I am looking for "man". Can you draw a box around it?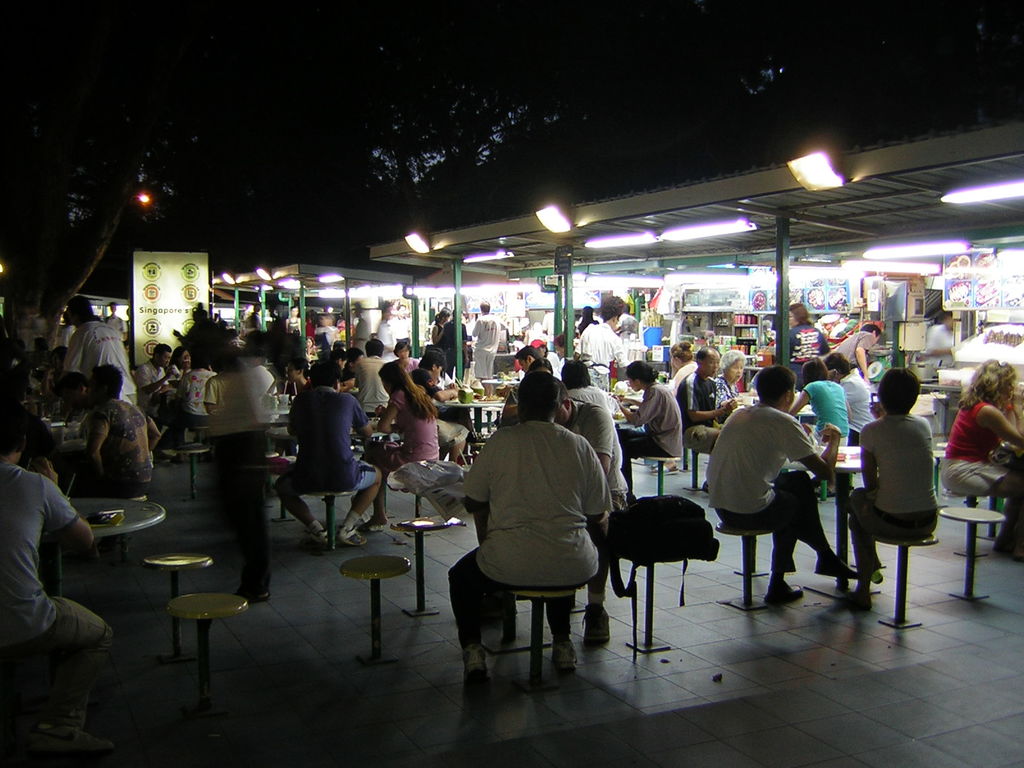
Sure, the bounding box is box(501, 343, 554, 395).
